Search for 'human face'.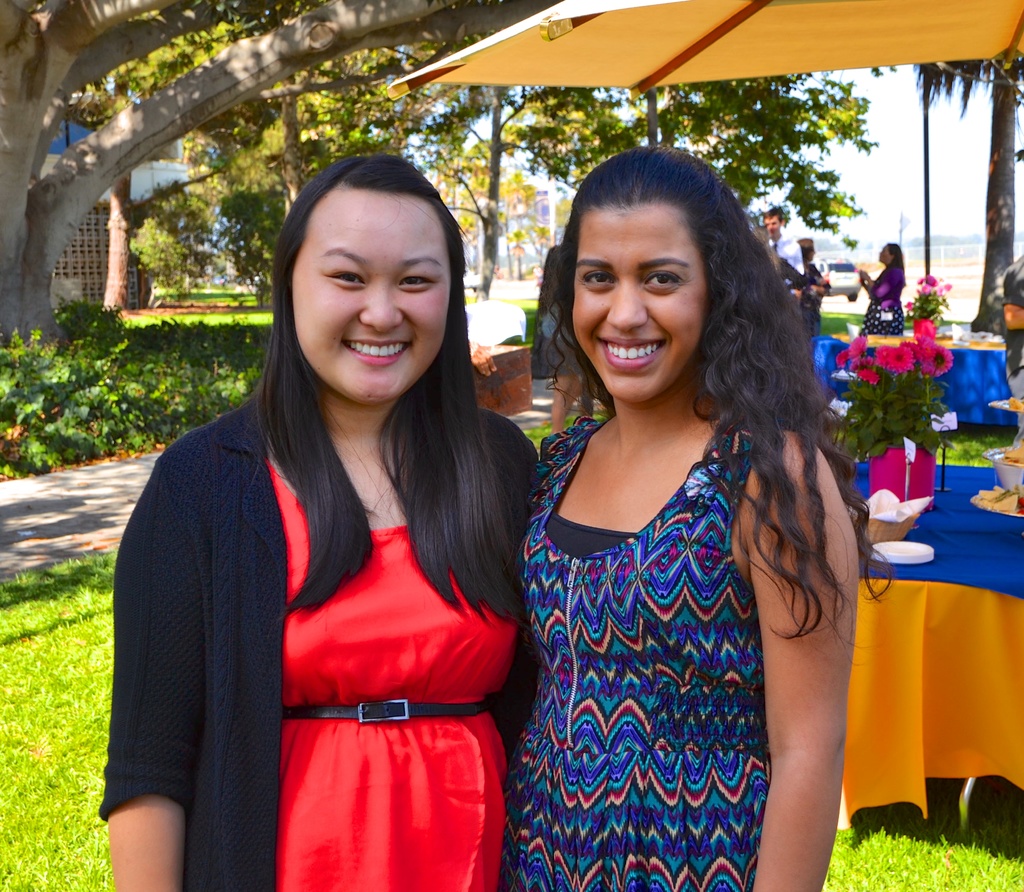
Found at [left=879, top=250, right=889, bottom=262].
